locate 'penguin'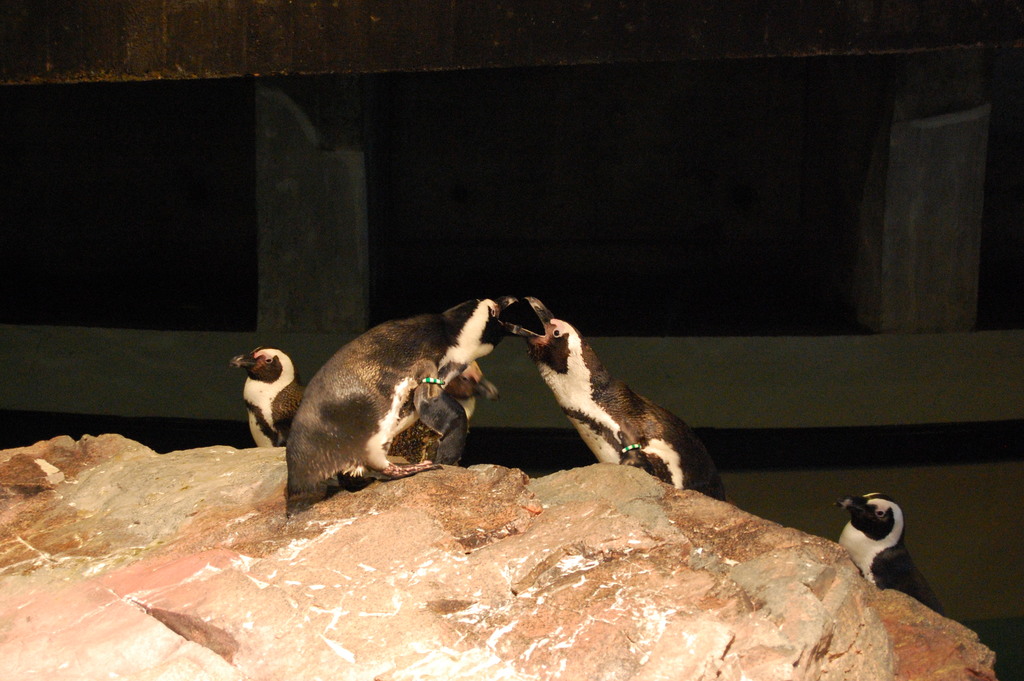
(226, 342, 307, 446)
